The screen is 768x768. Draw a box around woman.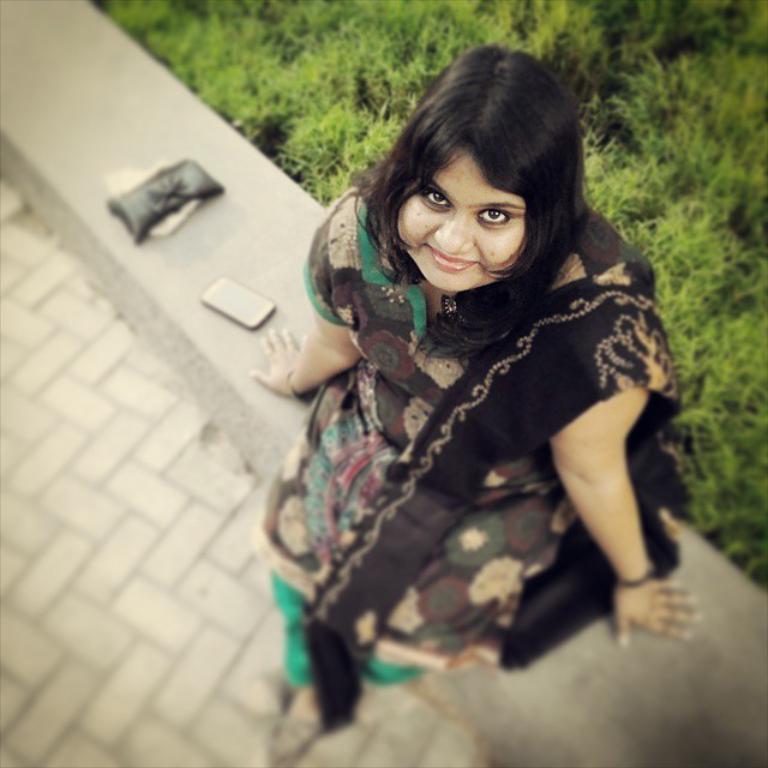
left=240, top=54, right=697, bottom=767.
